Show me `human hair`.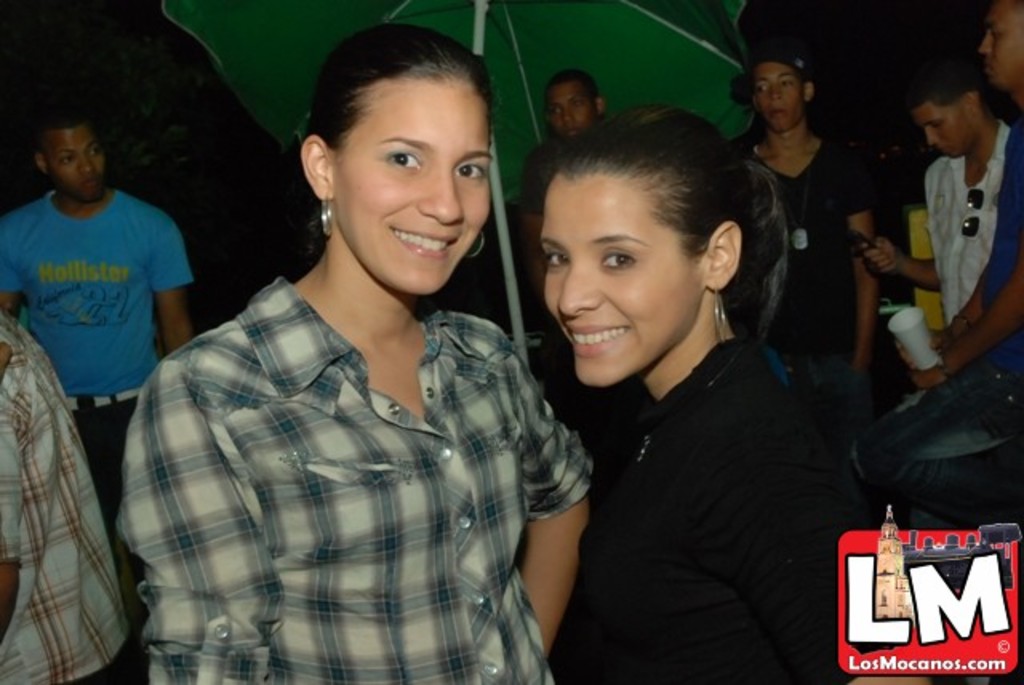
`human hair` is here: bbox(544, 67, 598, 102).
